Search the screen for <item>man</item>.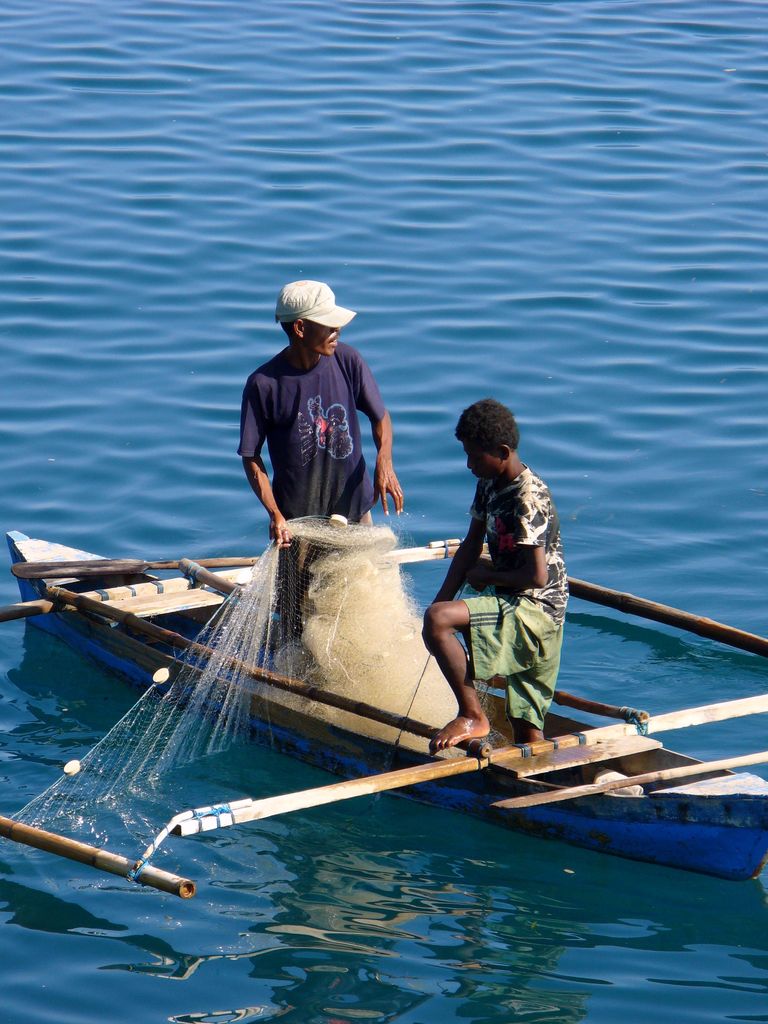
Found at <box>247,276,413,678</box>.
